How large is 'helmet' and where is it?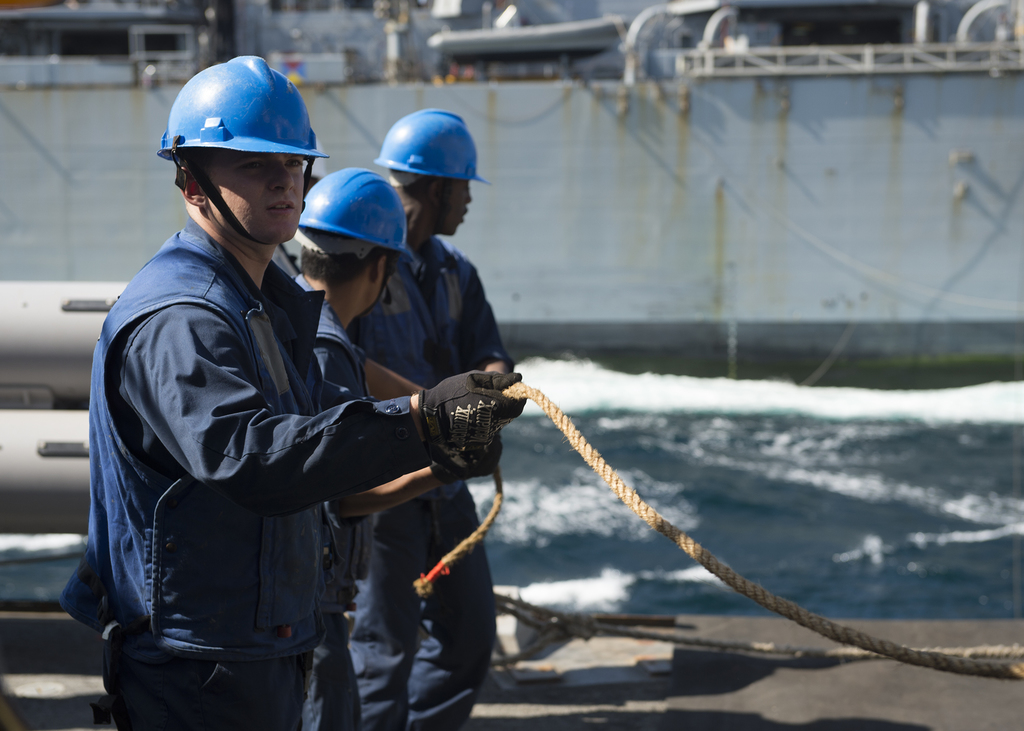
Bounding box: <region>372, 106, 486, 227</region>.
